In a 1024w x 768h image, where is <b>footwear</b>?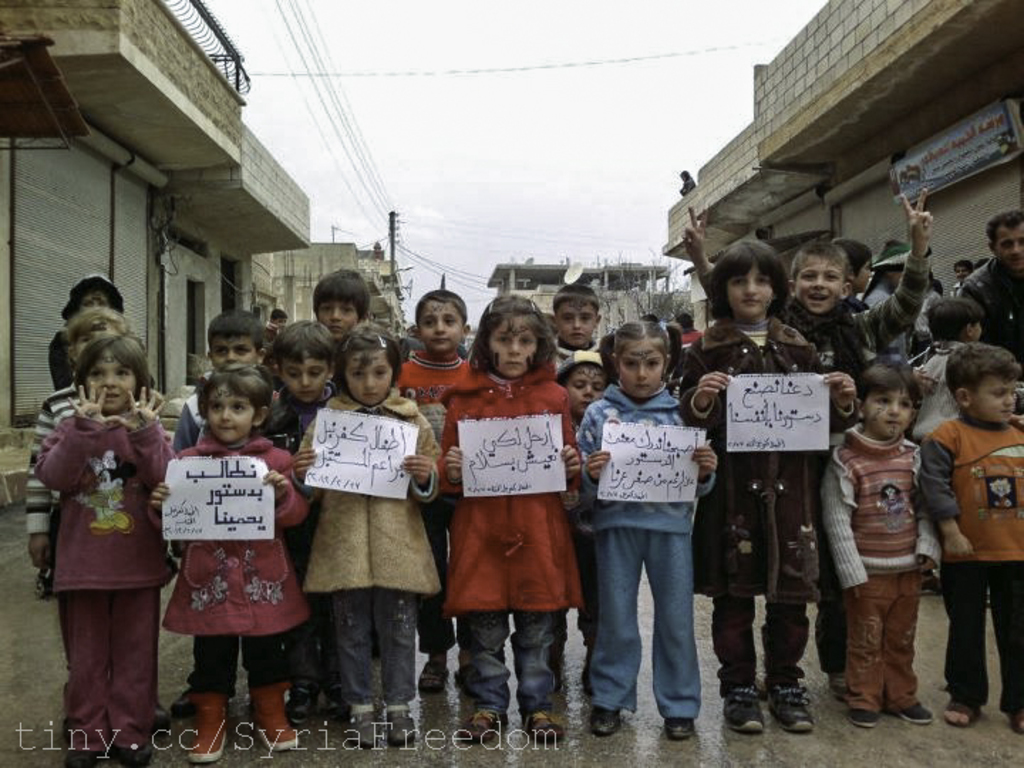
Rect(348, 708, 383, 747).
